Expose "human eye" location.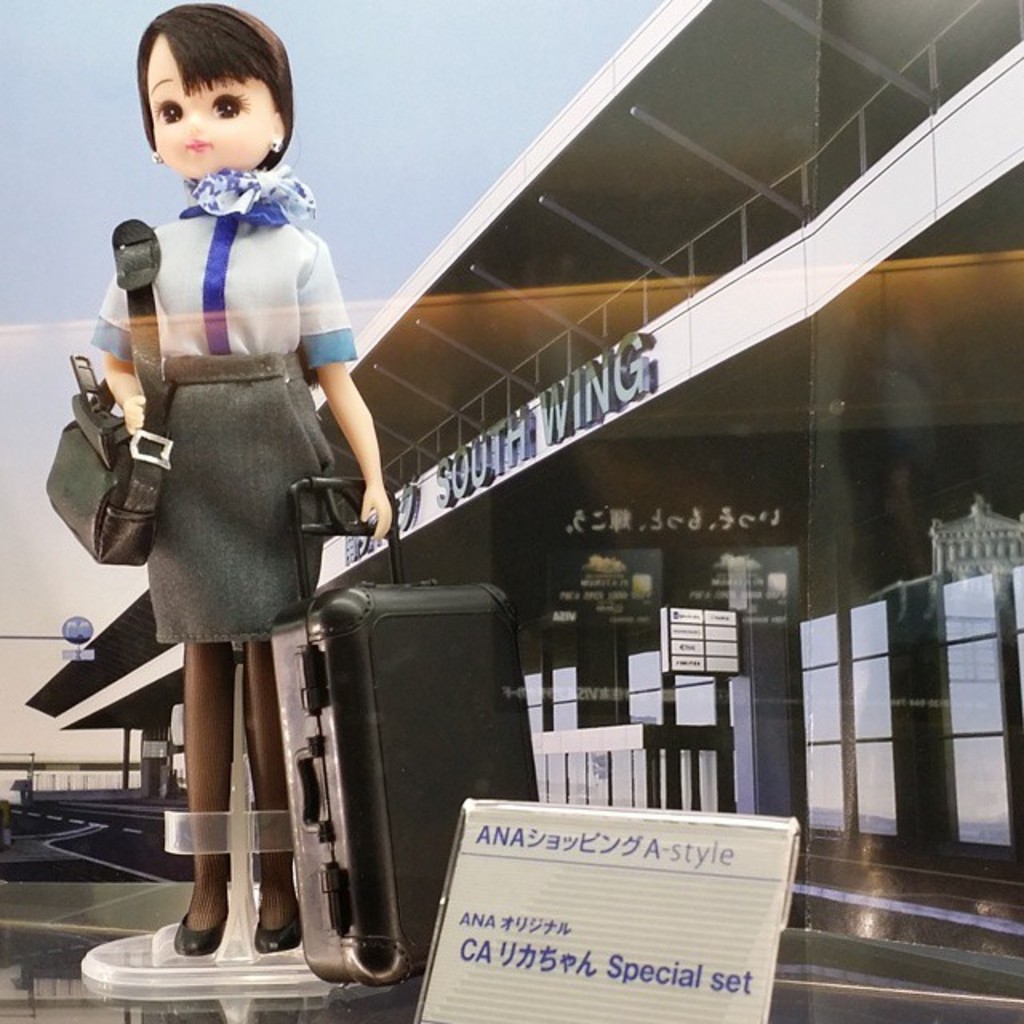
Exposed at region(211, 82, 254, 126).
